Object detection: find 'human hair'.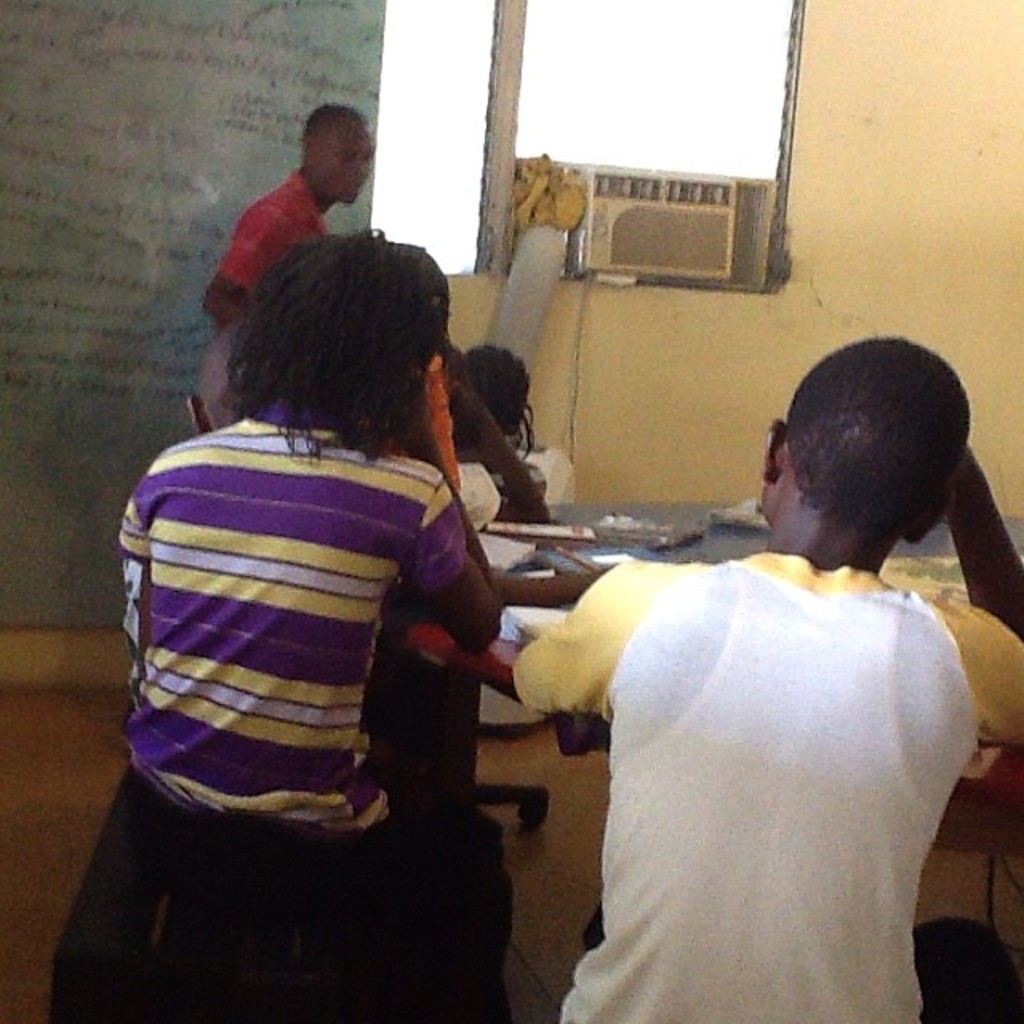
pyautogui.locateOnScreen(448, 336, 525, 456).
